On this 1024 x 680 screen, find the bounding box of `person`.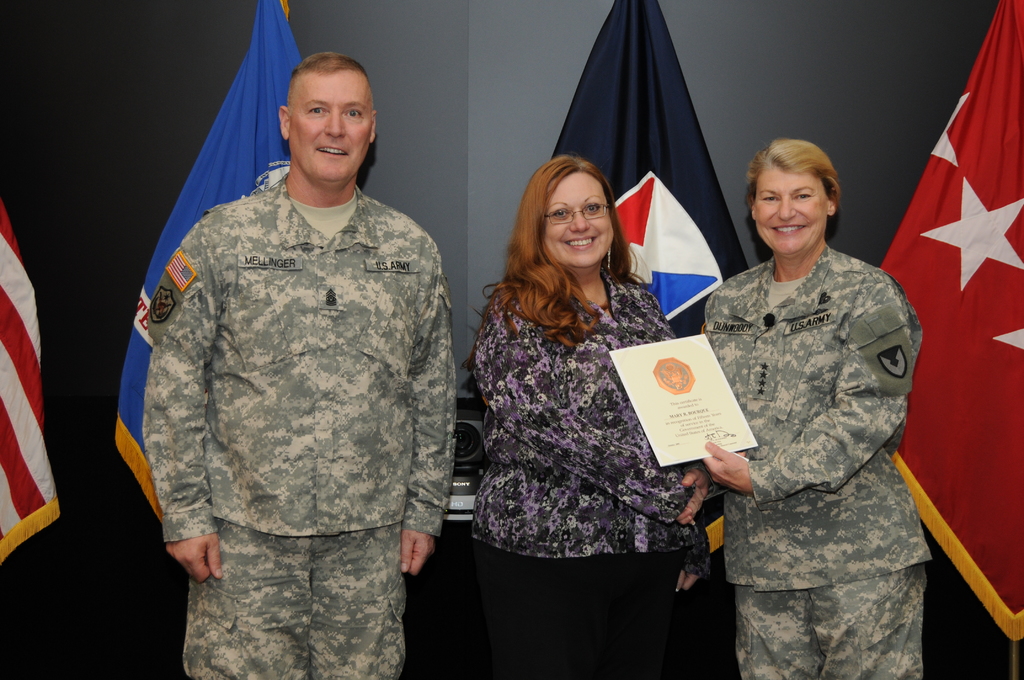
Bounding box: detection(471, 149, 710, 679).
